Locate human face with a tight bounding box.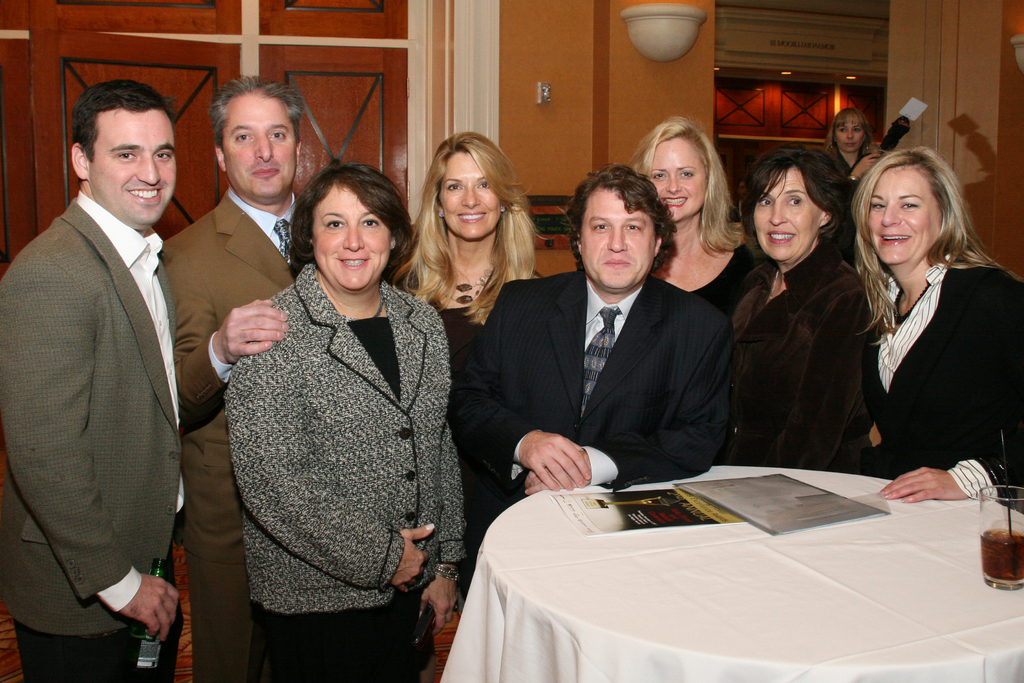
x1=310 y1=181 x2=392 y2=292.
